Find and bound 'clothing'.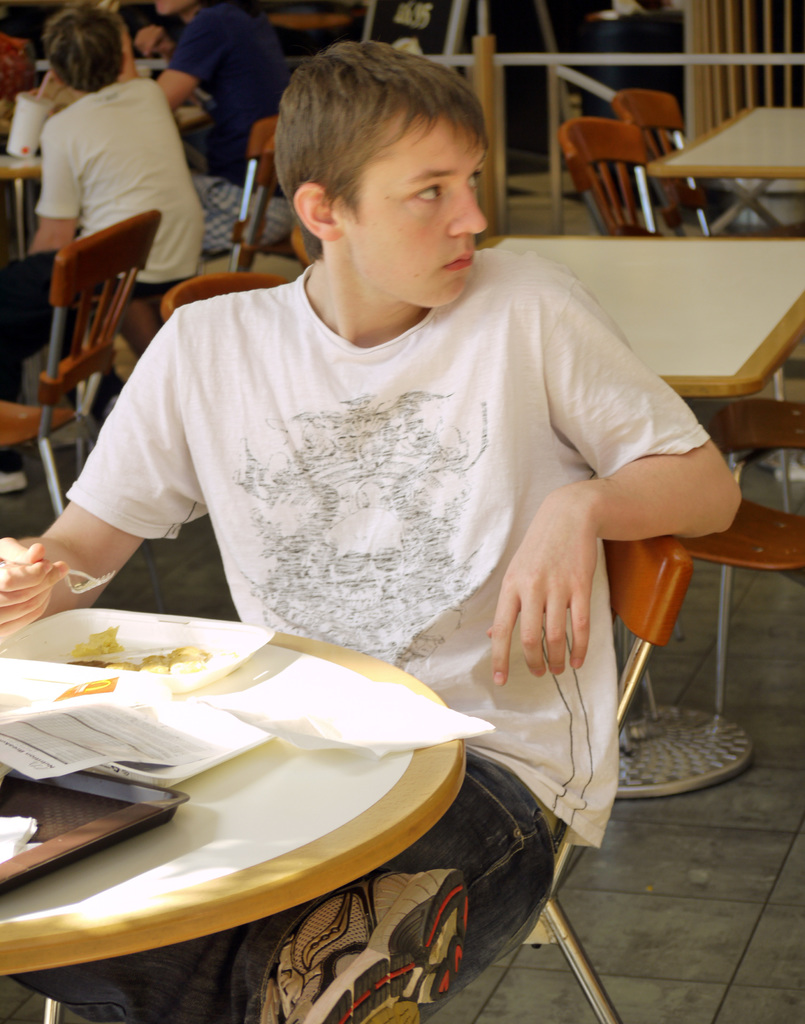
Bound: crop(0, 76, 203, 474).
